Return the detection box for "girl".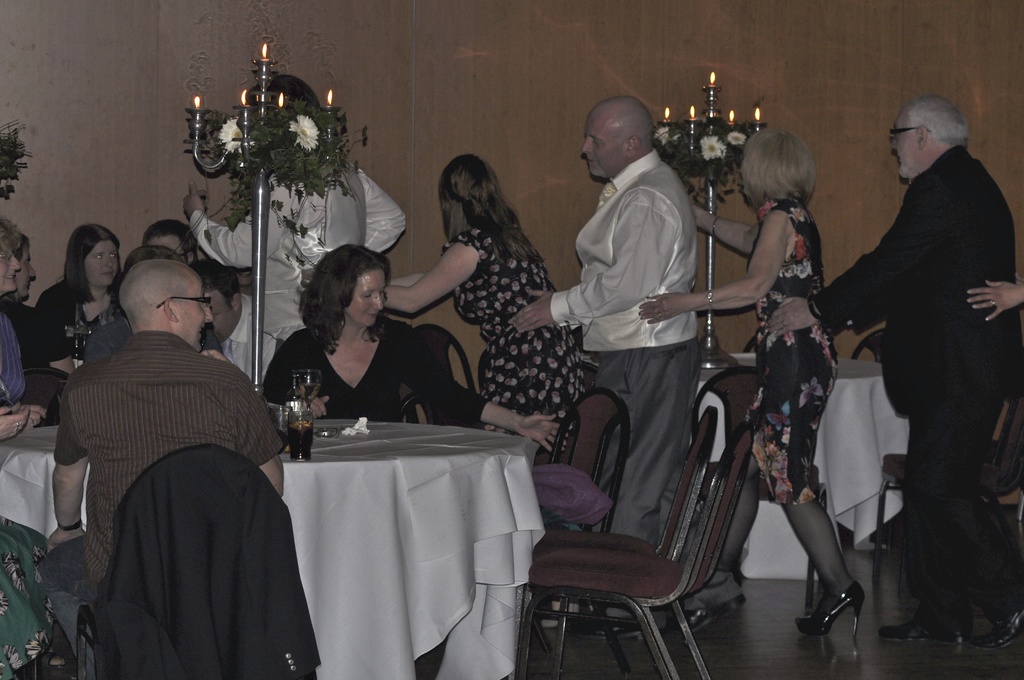
260:241:548:454.
